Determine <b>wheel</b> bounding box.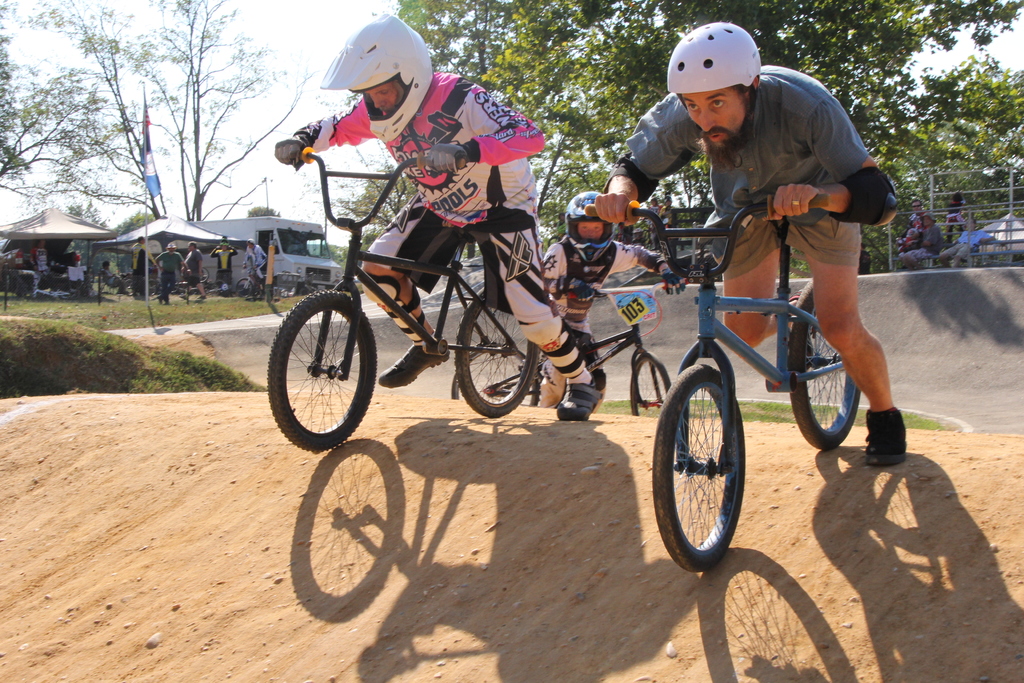
Determined: detection(234, 276, 260, 299).
